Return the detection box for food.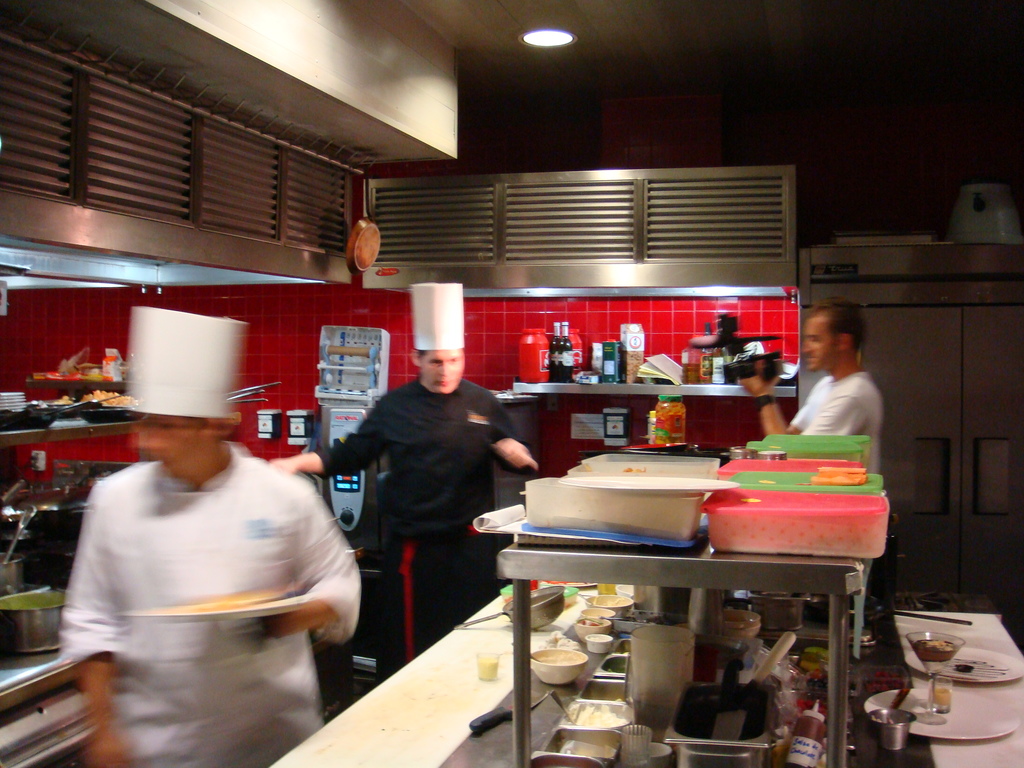
<region>81, 387, 134, 410</region>.
